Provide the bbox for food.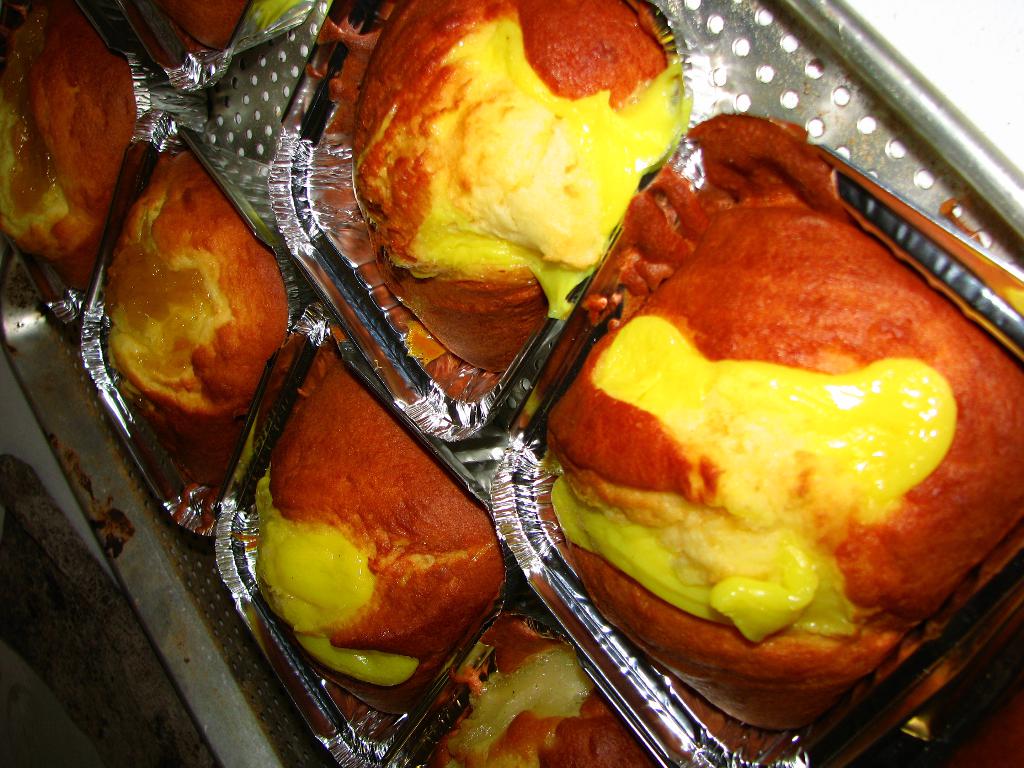
[95,154,282,499].
